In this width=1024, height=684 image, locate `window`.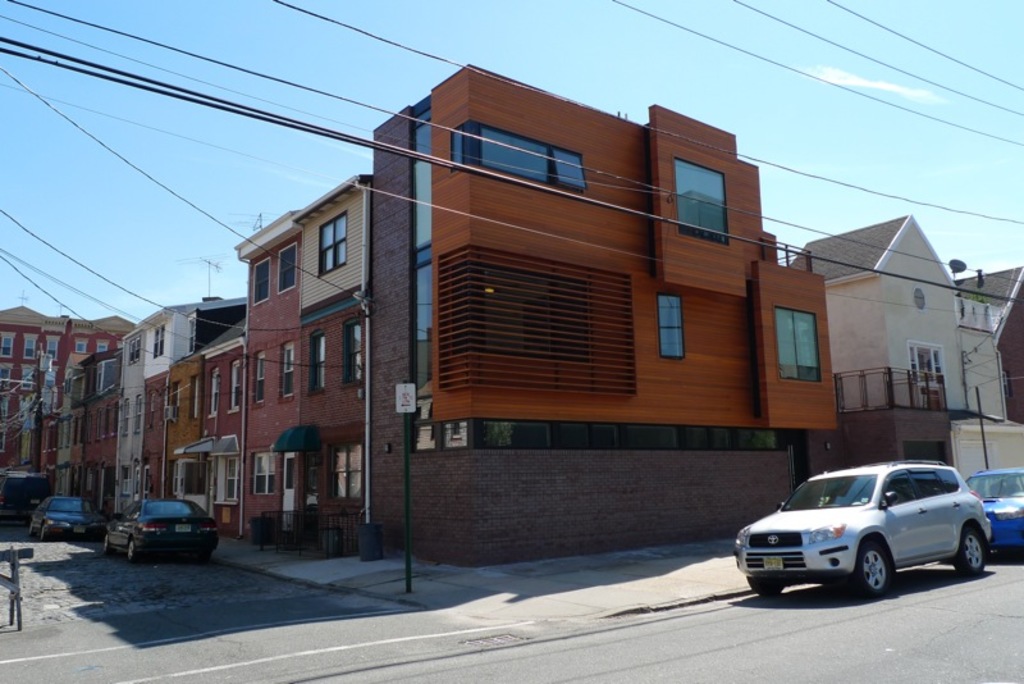
Bounding box: bbox(657, 298, 678, 362).
